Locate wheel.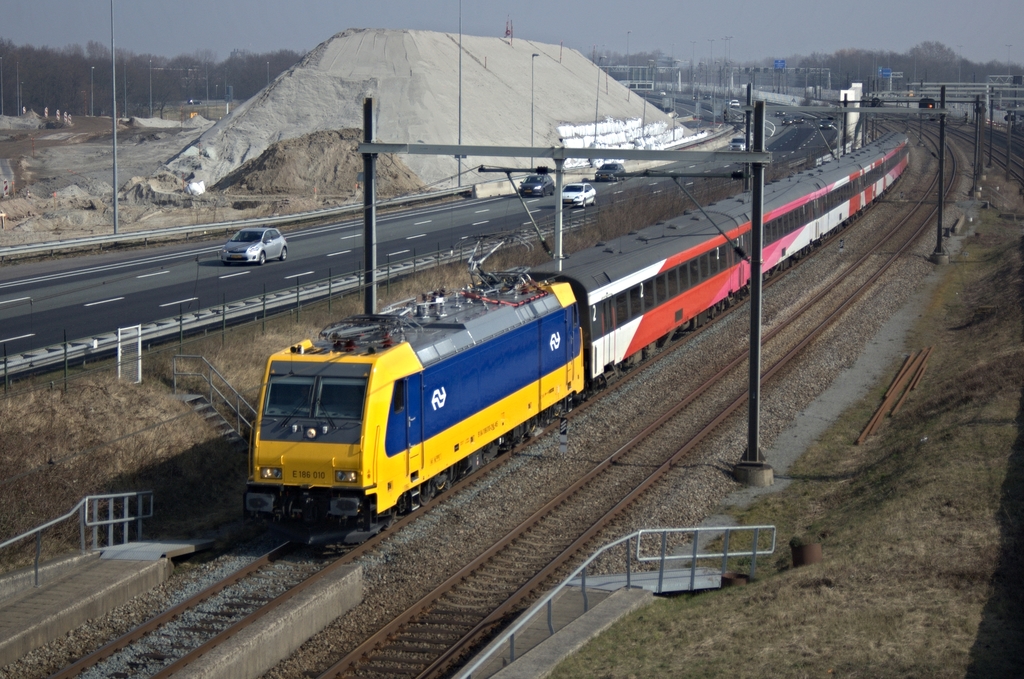
Bounding box: crop(541, 189, 544, 197).
